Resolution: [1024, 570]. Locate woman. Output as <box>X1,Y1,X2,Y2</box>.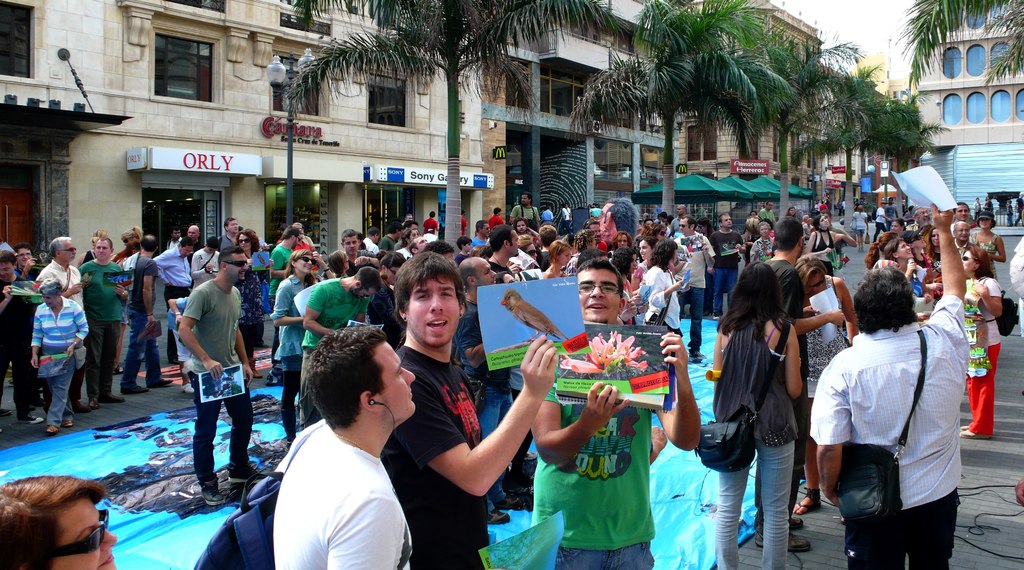
<box>640,222,685,276</box>.
